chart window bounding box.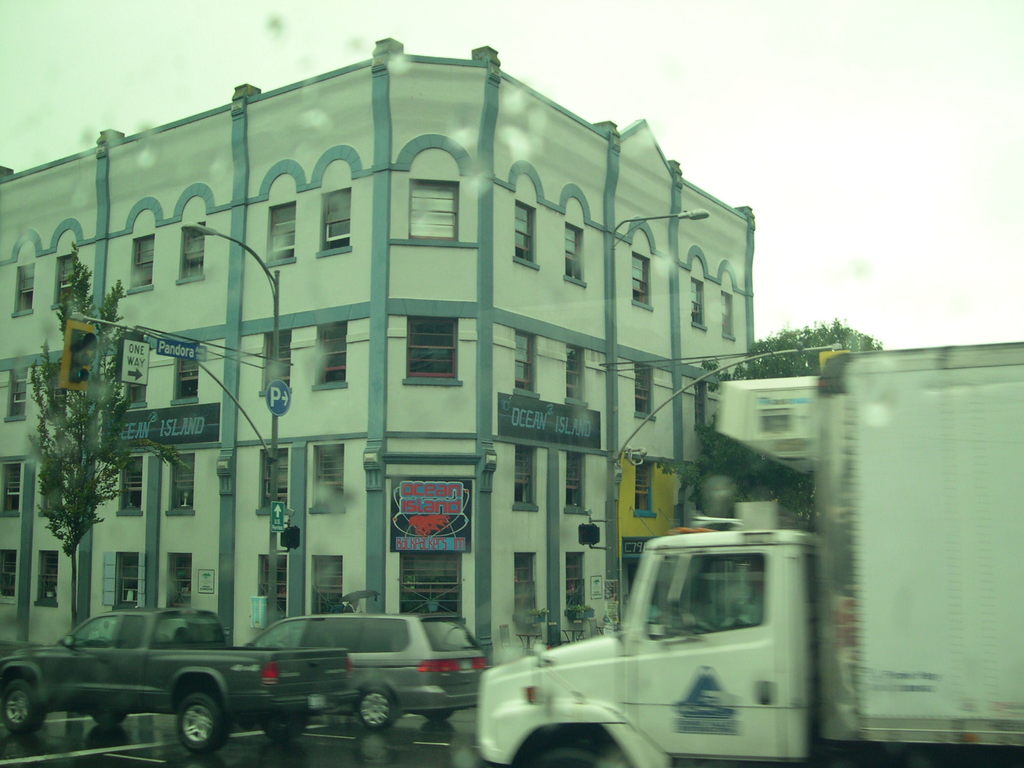
Charted: Rect(168, 454, 195, 518).
